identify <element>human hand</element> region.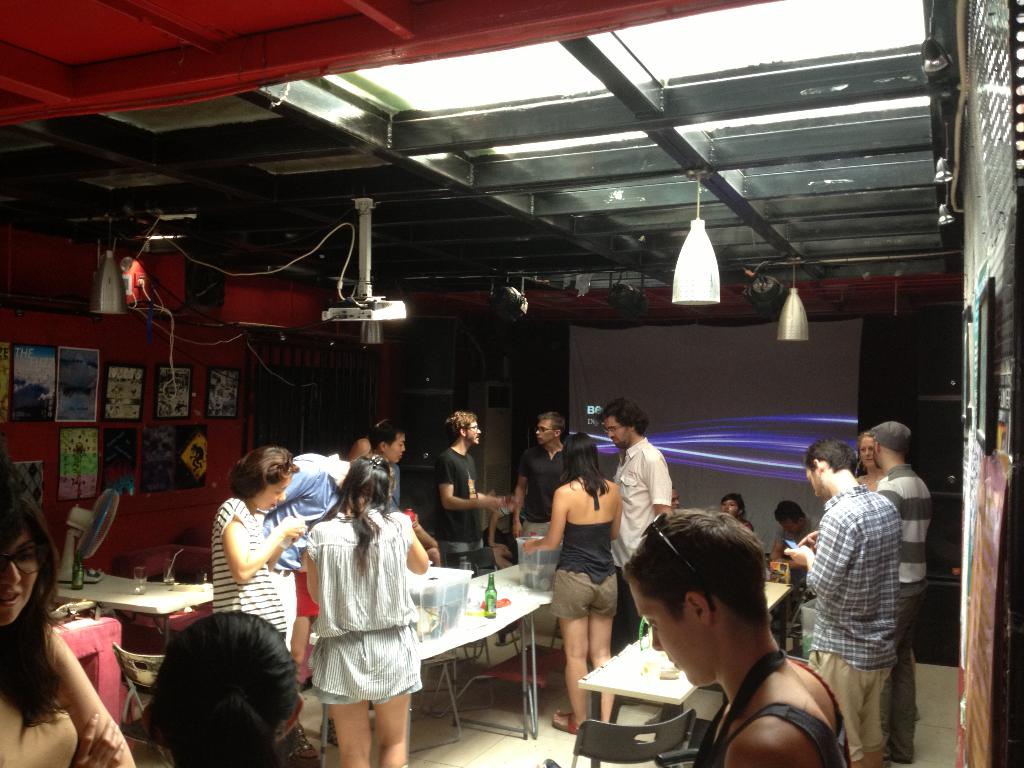
Region: [x1=510, y1=522, x2=523, y2=541].
